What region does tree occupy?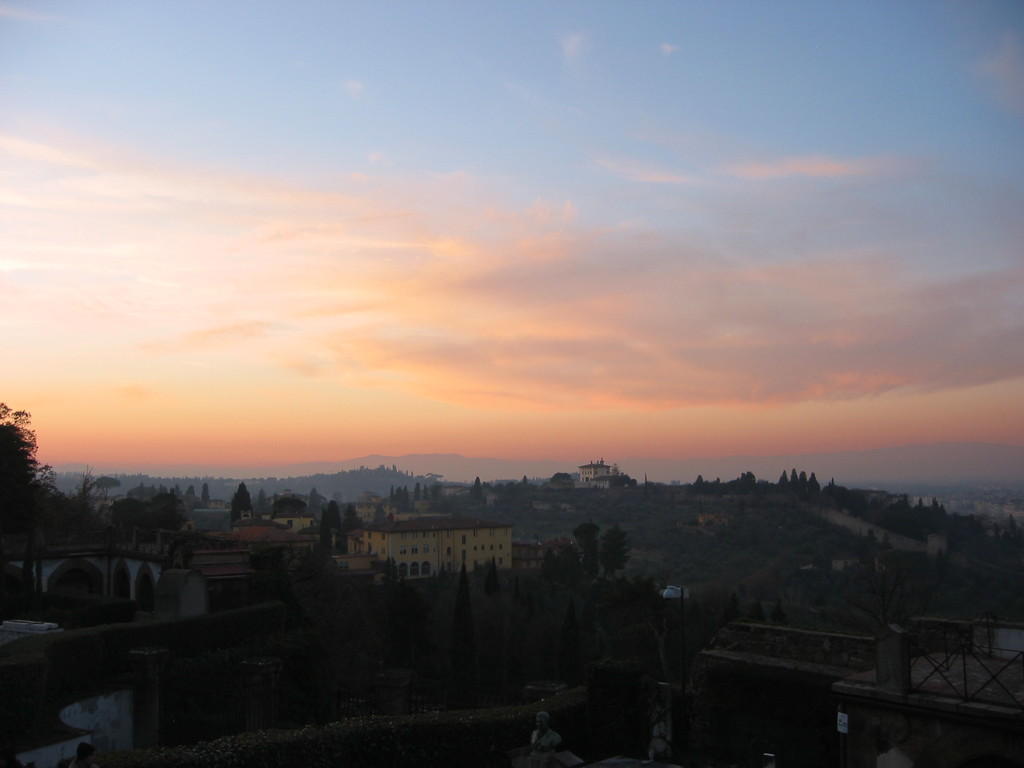
pyautogui.locateOnScreen(739, 474, 764, 489).
